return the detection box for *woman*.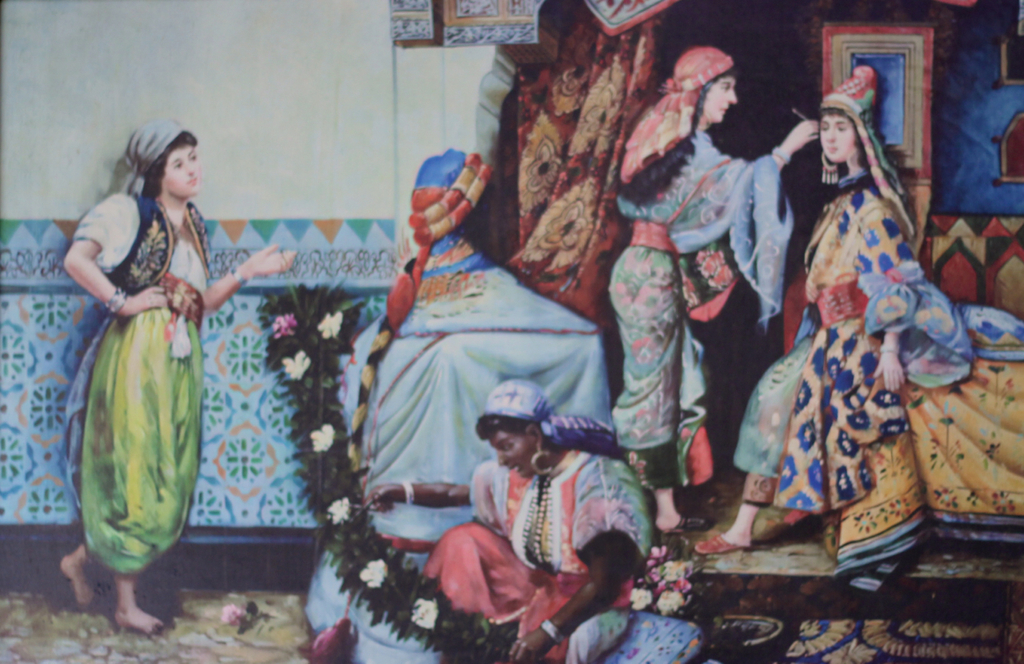
detection(614, 41, 826, 544).
